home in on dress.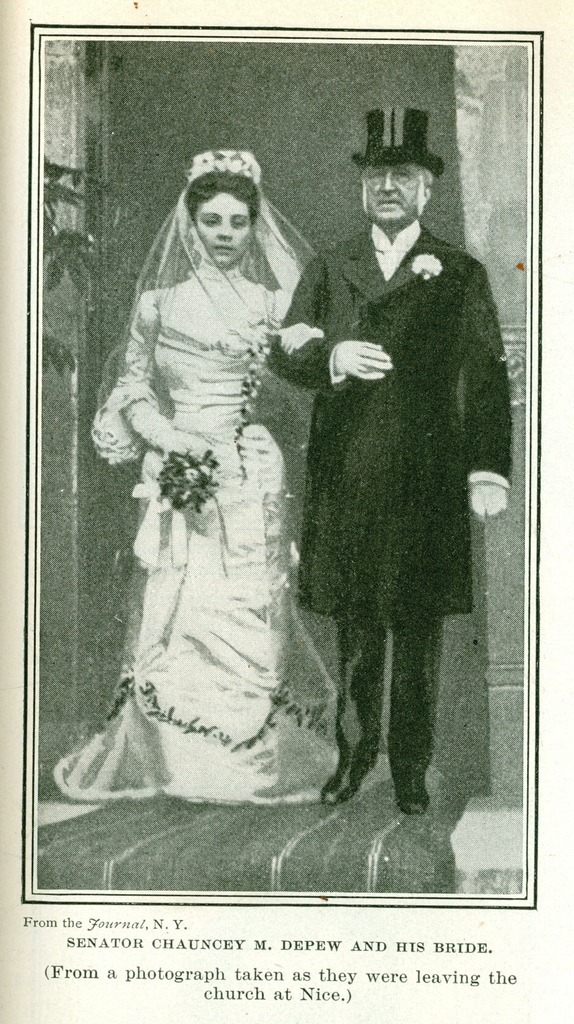
Homed in at BBox(57, 259, 367, 795).
